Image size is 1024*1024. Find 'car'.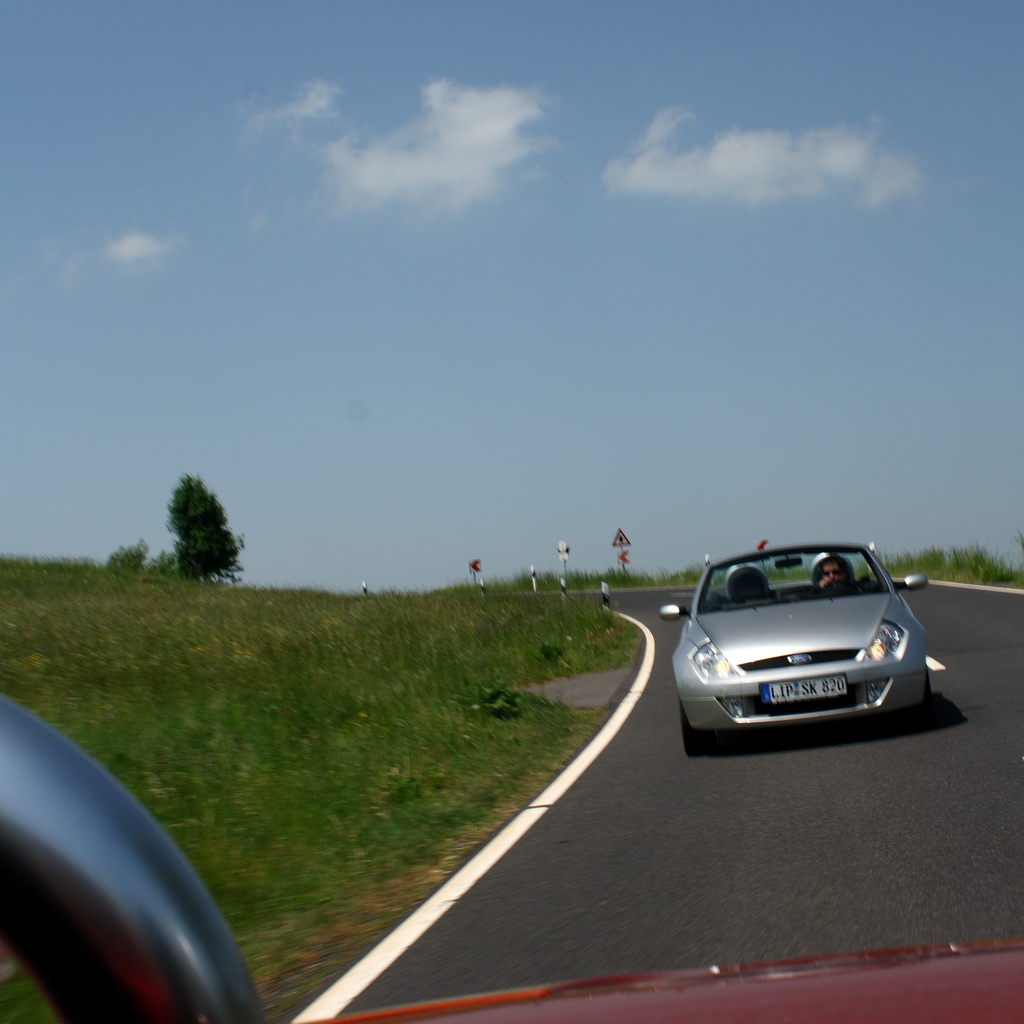
0/690/1023/1023.
